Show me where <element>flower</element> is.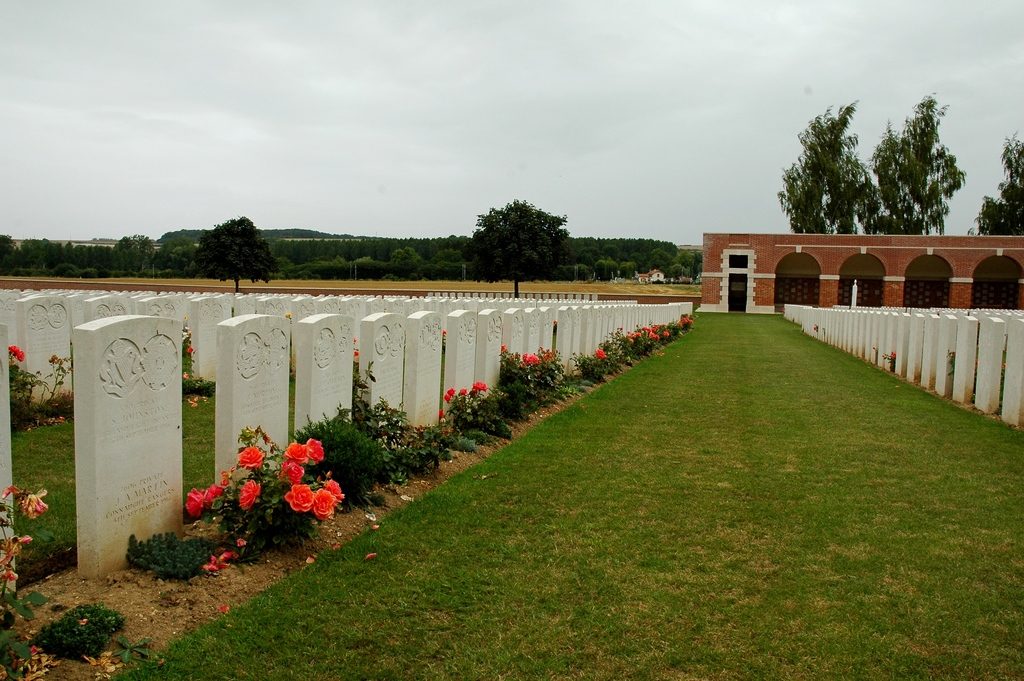
<element>flower</element> is at l=287, t=482, r=314, b=514.
